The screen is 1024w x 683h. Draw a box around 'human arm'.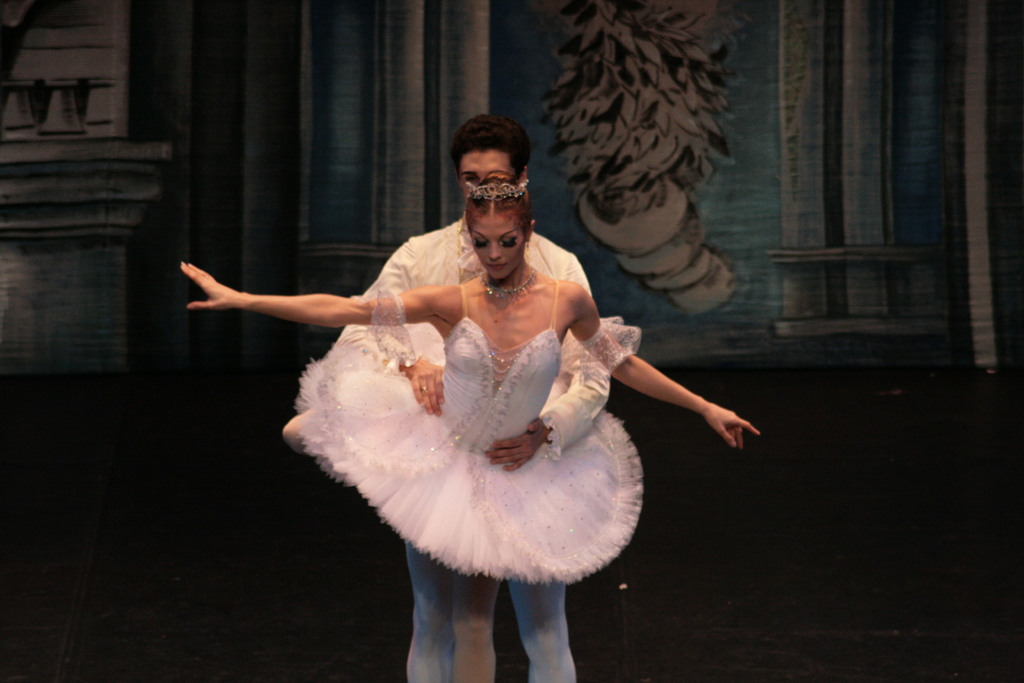
<box>332,247,451,417</box>.
